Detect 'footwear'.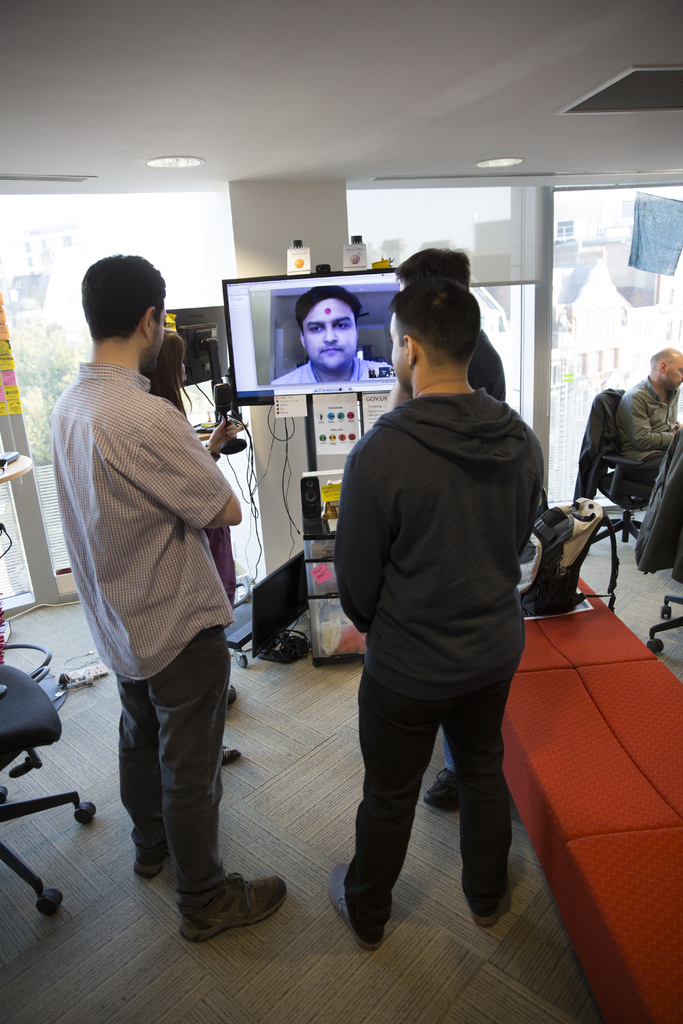
Detected at bbox(220, 742, 239, 764).
